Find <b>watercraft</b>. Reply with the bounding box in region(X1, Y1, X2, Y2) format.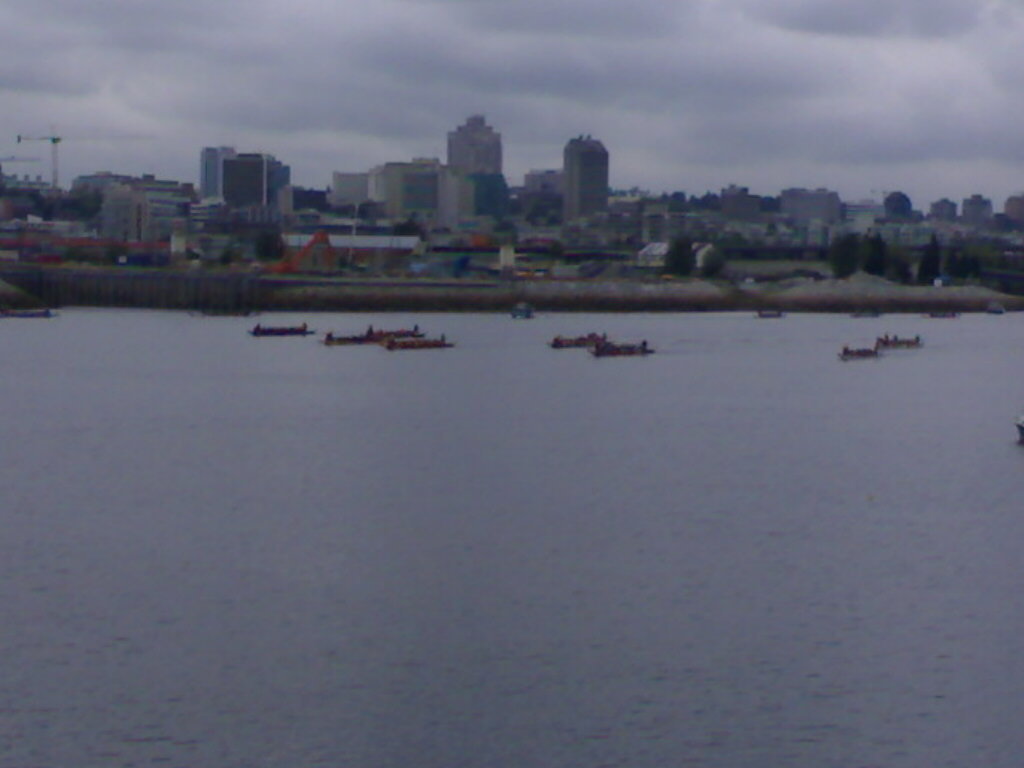
region(842, 345, 887, 358).
